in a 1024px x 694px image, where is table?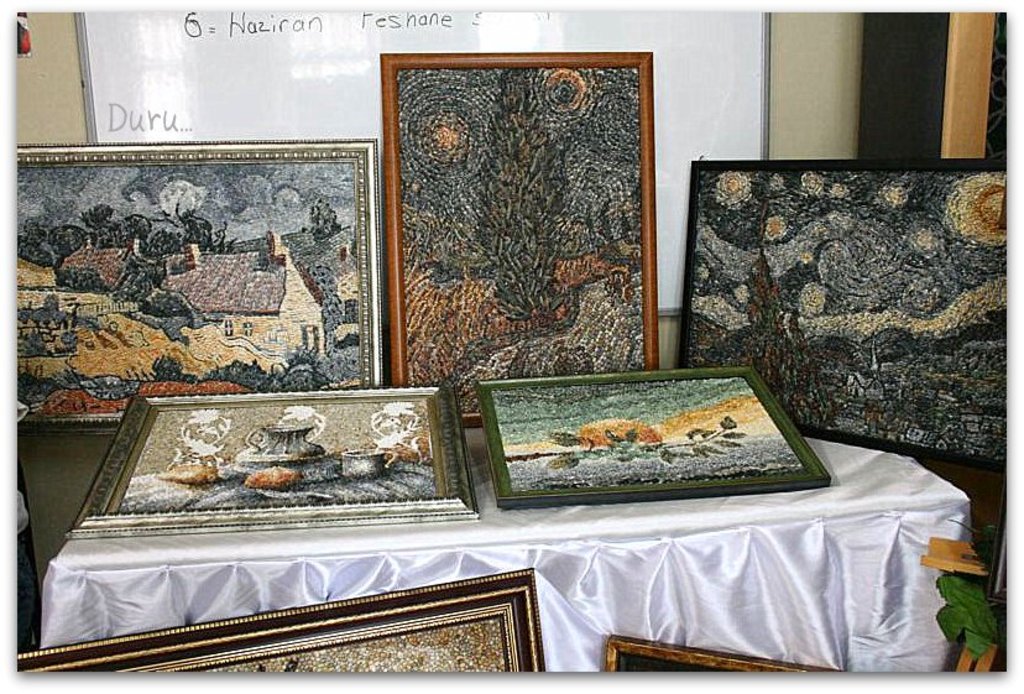
bbox=[40, 322, 947, 687].
